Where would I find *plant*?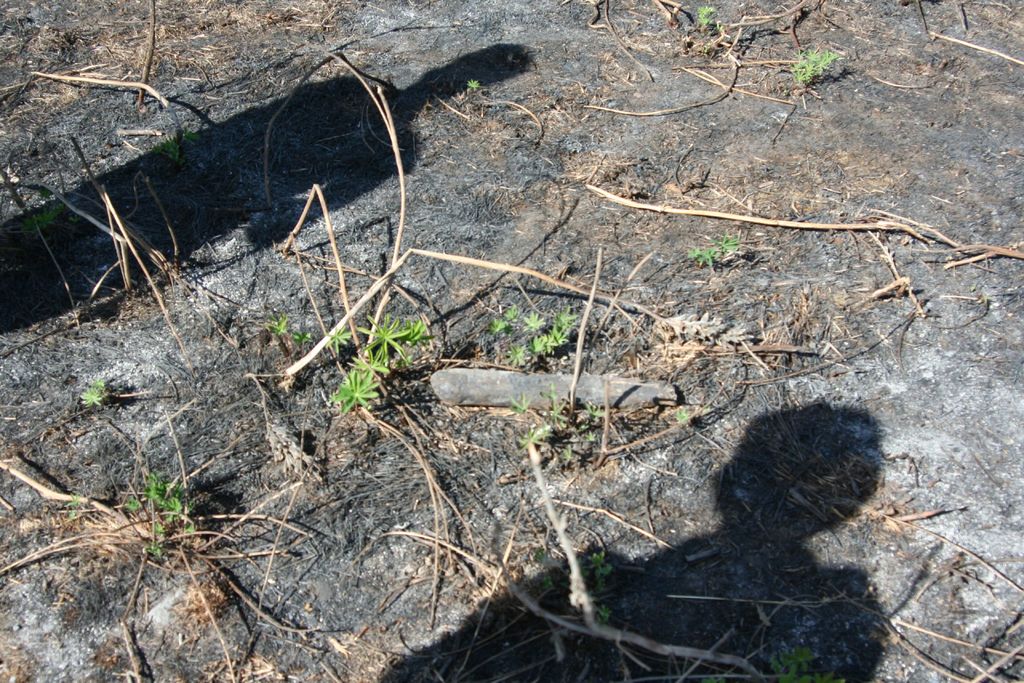
At rect(522, 310, 545, 331).
